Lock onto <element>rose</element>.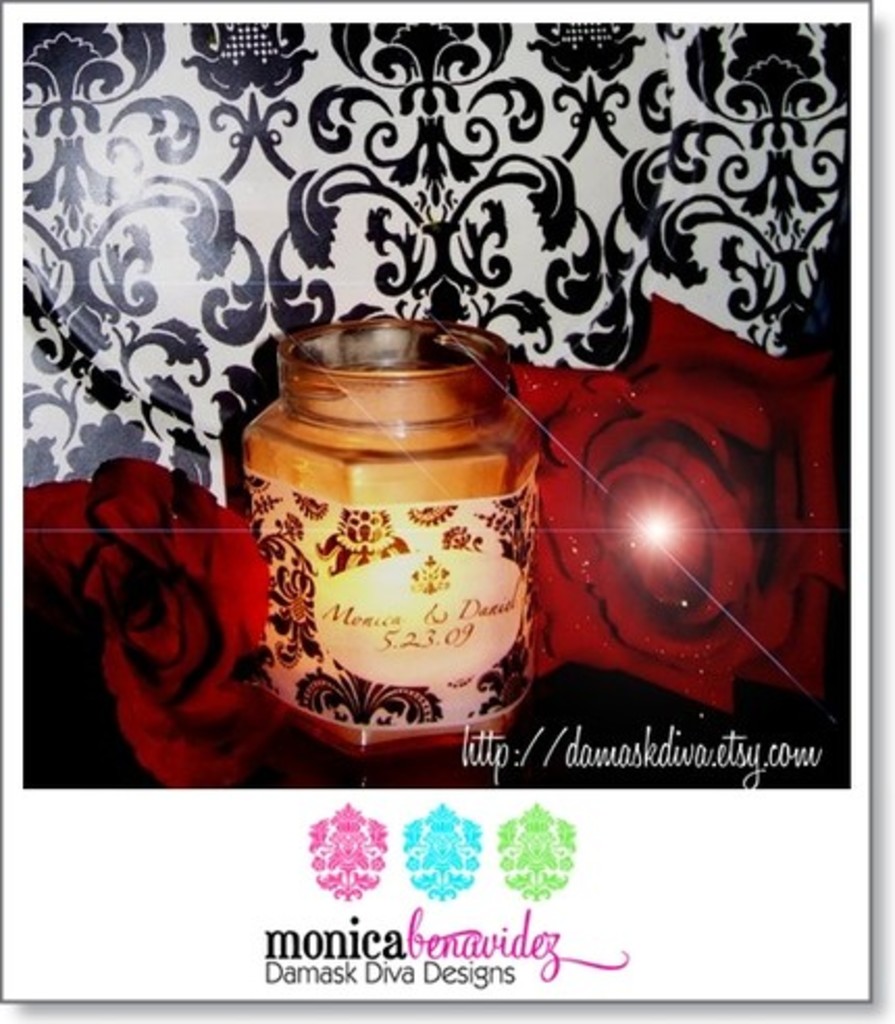
Locked: (514,296,843,712).
